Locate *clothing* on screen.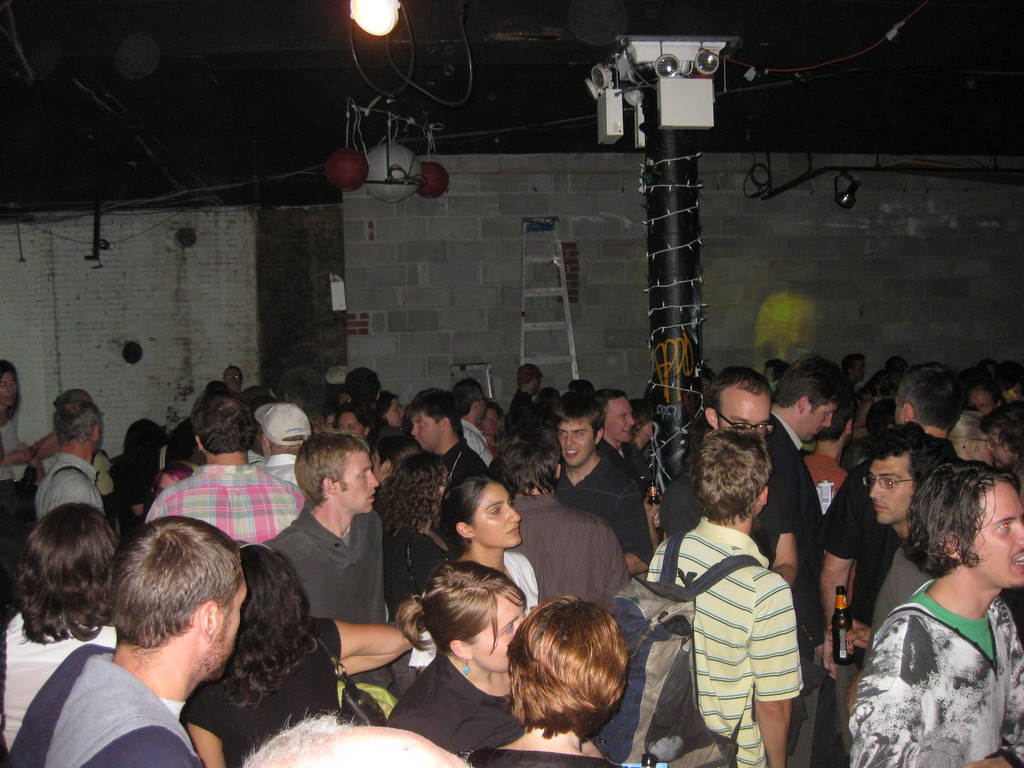
On screen at left=6, top=646, right=208, bottom=767.
